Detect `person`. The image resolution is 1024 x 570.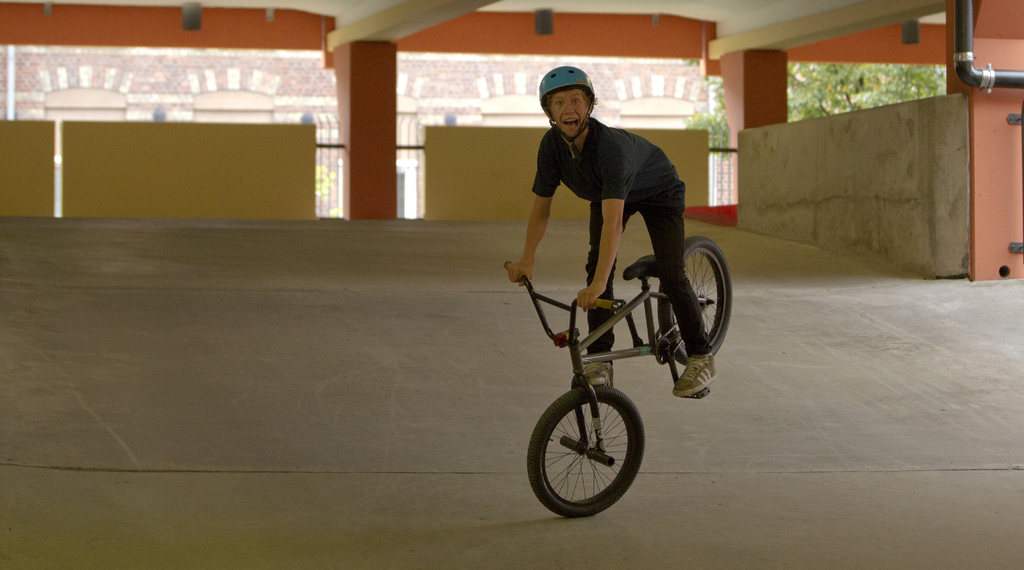
<region>505, 65, 721, 398</region>.
